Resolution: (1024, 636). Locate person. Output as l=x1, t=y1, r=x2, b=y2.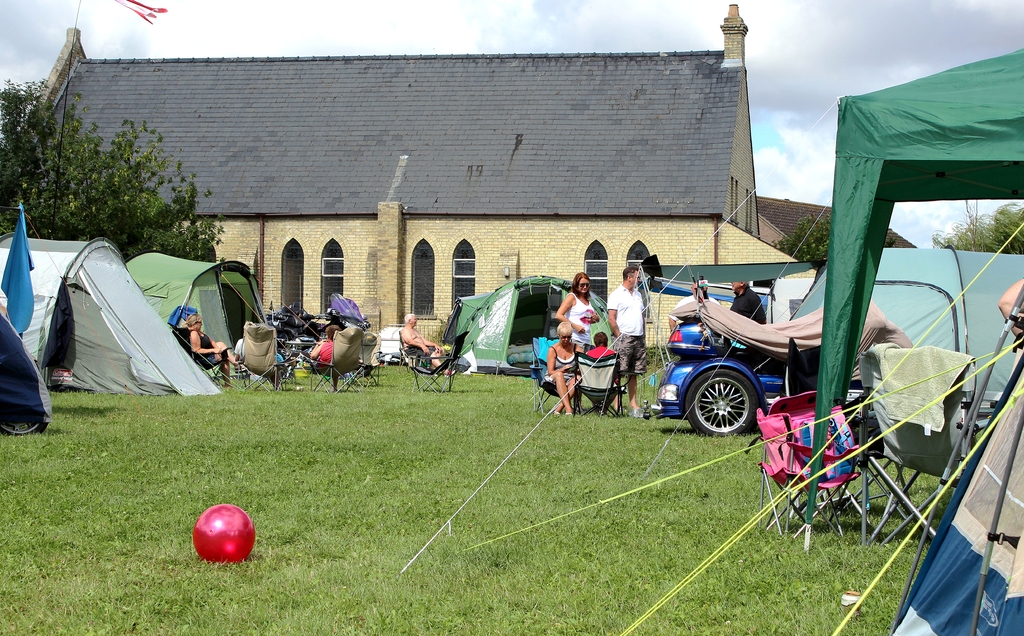
l=575, t=331, r=620, b=411.
